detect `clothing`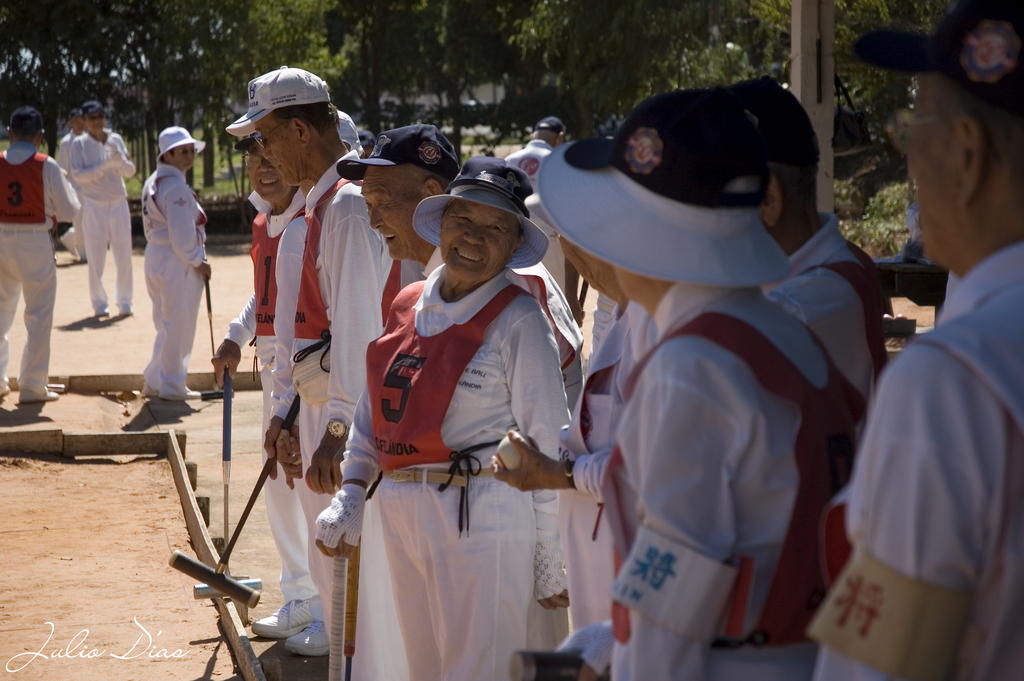
[275, 149, 402, 632]
